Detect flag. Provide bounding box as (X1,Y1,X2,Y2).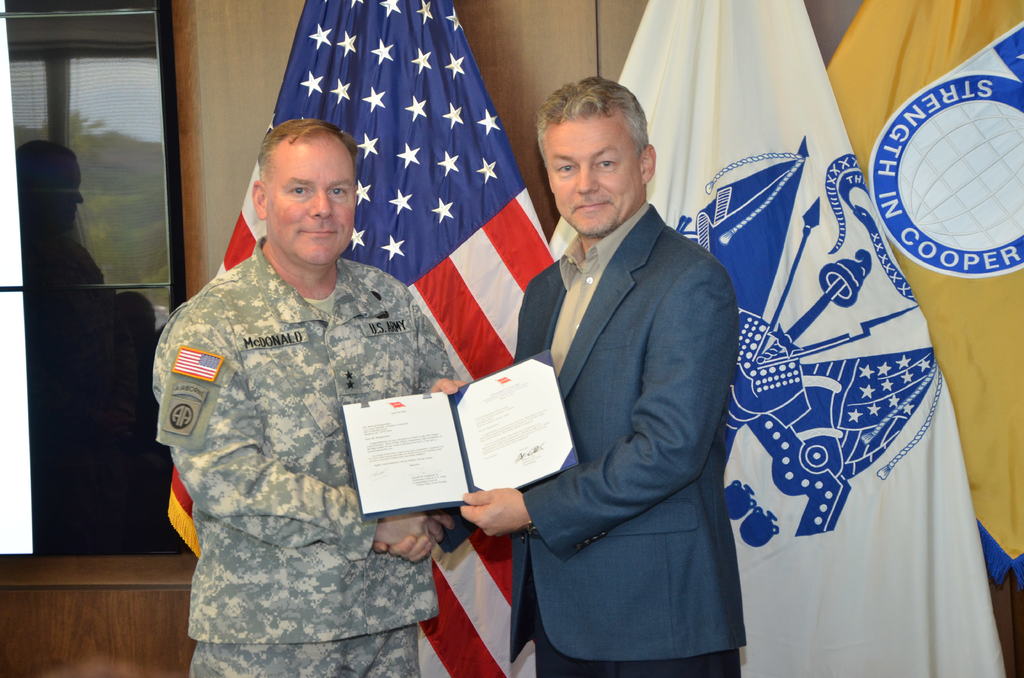
(157,0,551,677).
